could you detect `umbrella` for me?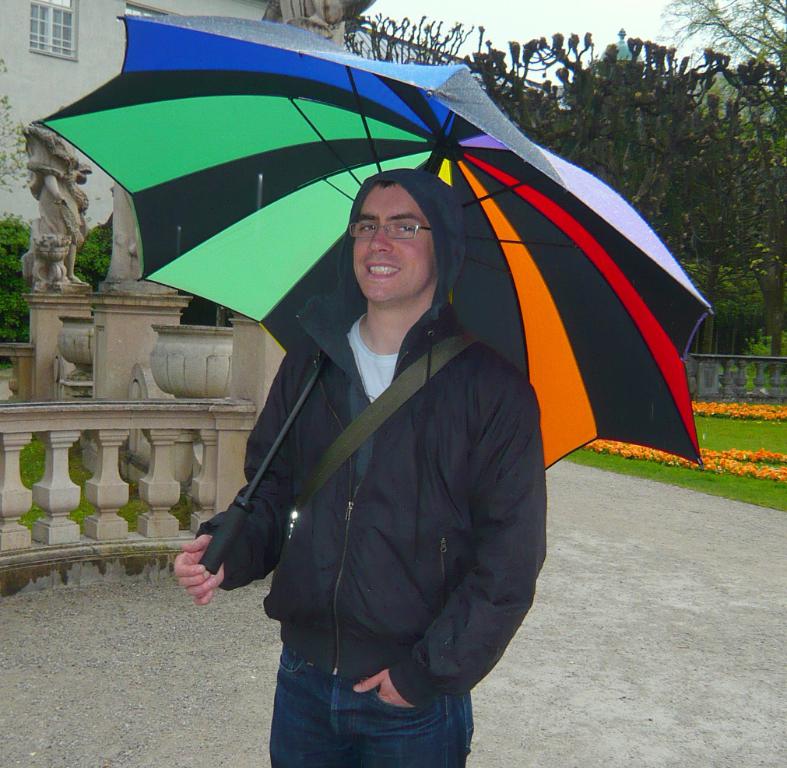
Detection result: (x1=29, y1=16, x2=713, y2=575).
